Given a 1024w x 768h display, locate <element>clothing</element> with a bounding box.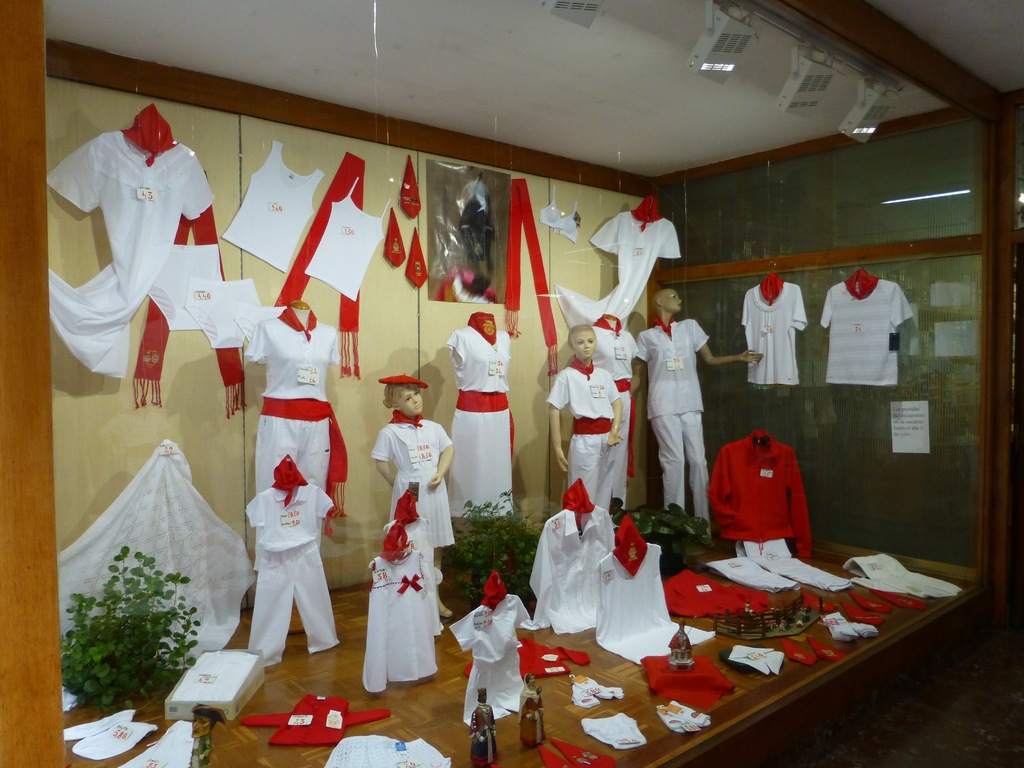
Located: left=248, top=541, right=340, bottom=666.
